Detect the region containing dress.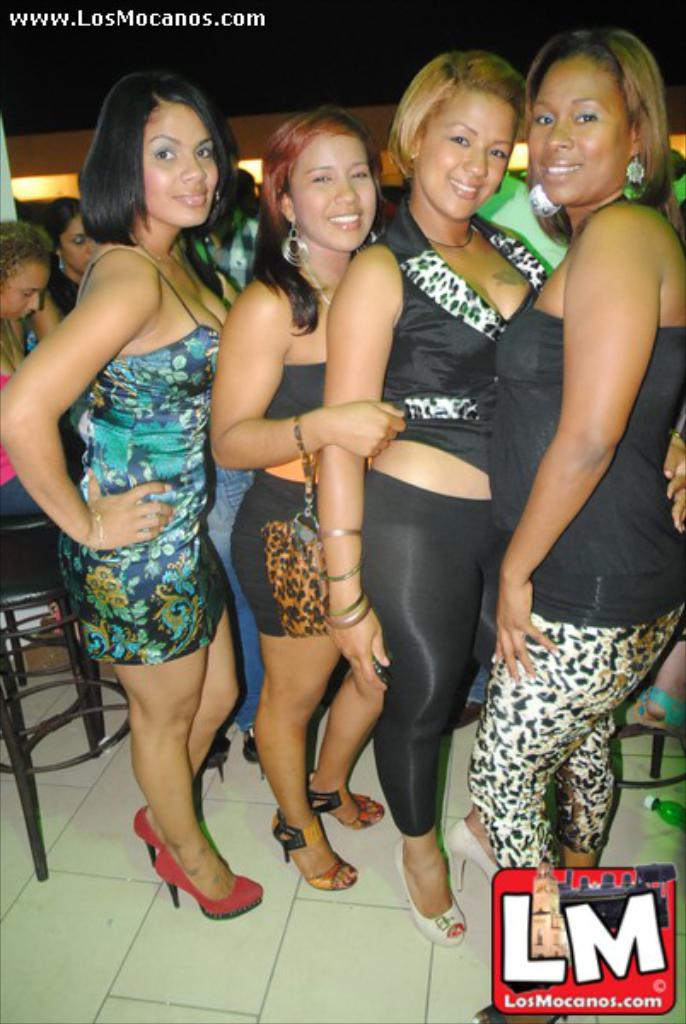
BBox(60, 239, 234, 667).
